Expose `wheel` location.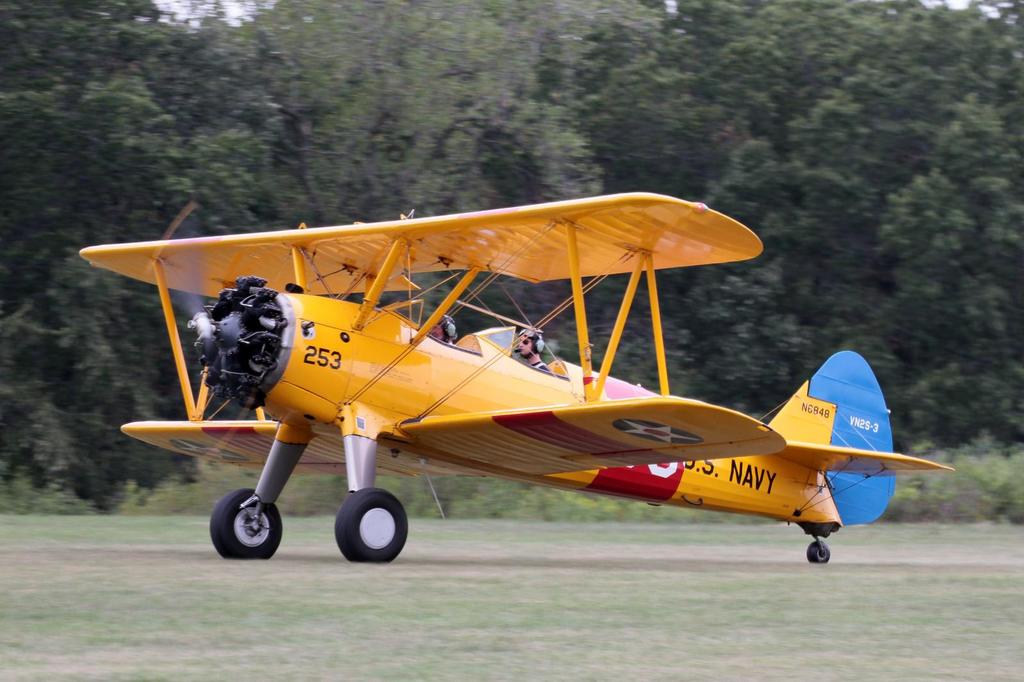
Exposed at bbox=[206, 497, 276, 566].
